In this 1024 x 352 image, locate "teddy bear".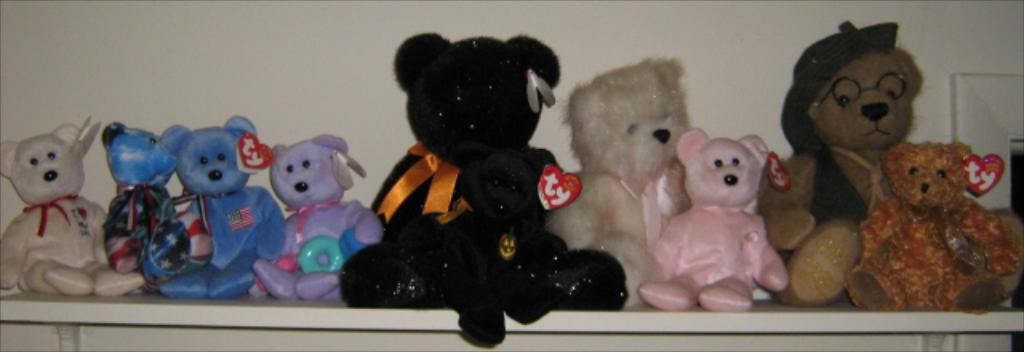
Bounding box: BBox(843, 141, 1014, 317).
